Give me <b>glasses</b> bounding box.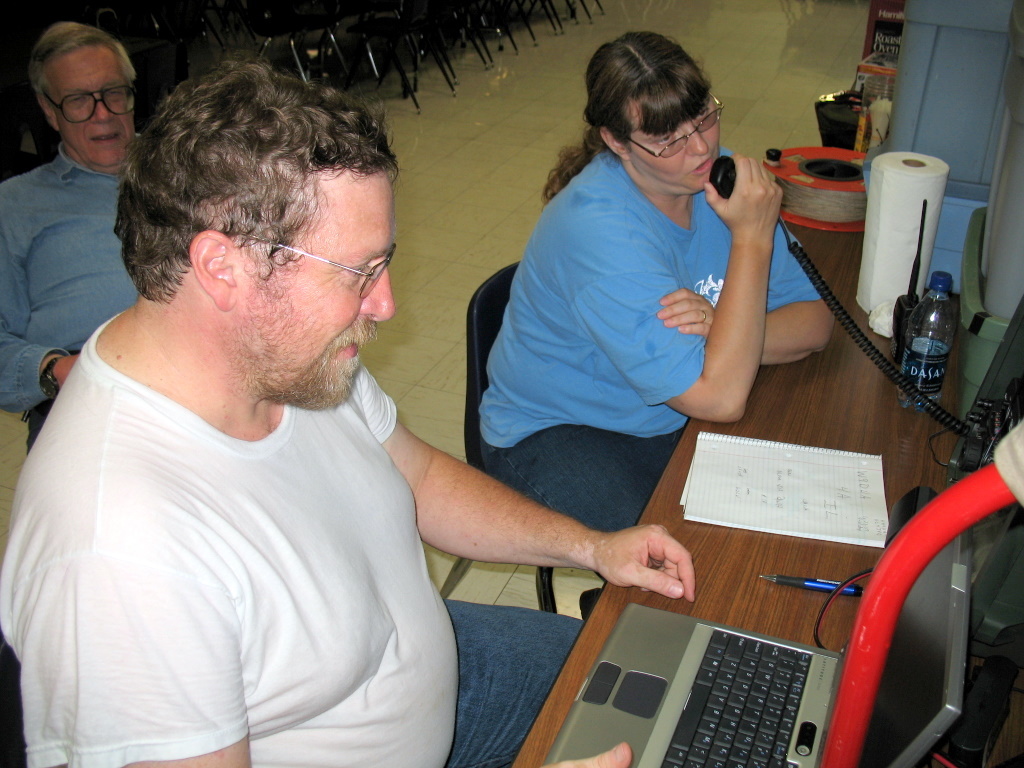
rect(39, 78, 141, 125).
